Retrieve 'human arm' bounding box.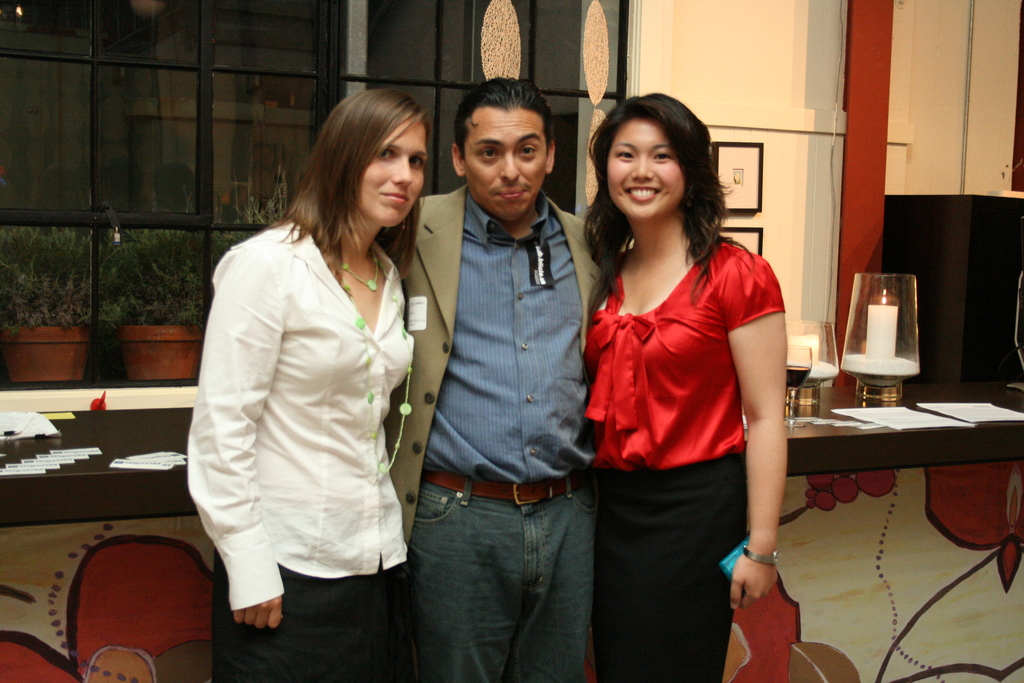
Bounding box: locate(732, 267, 811, 611).
